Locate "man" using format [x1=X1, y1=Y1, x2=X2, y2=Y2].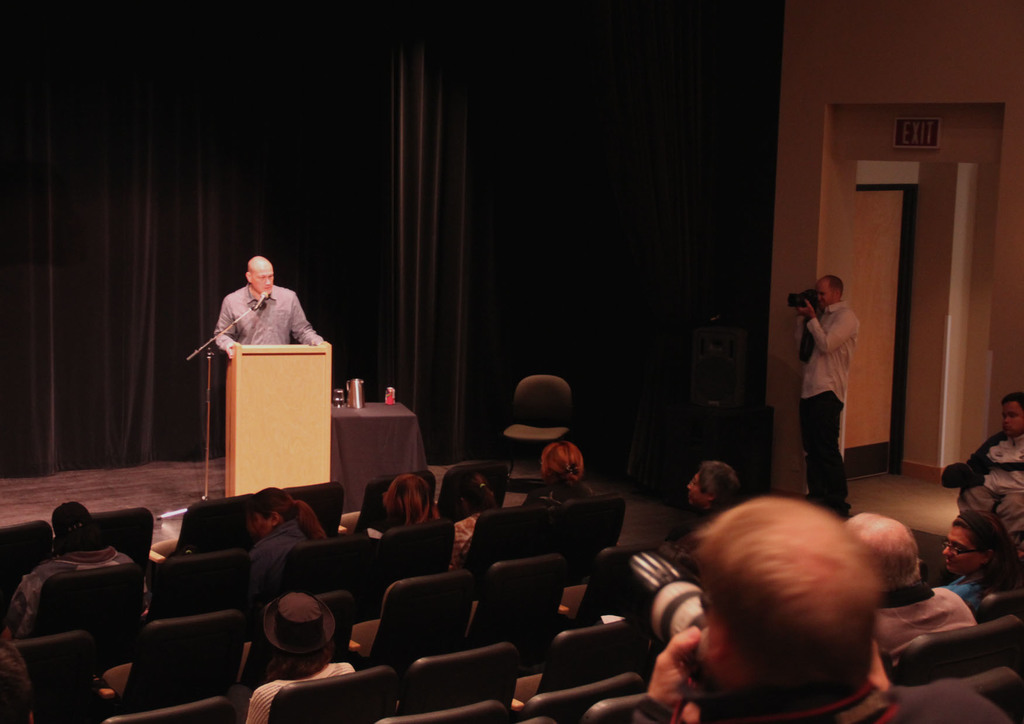
[x1=650, y1=457, x2=745, y2=559].
